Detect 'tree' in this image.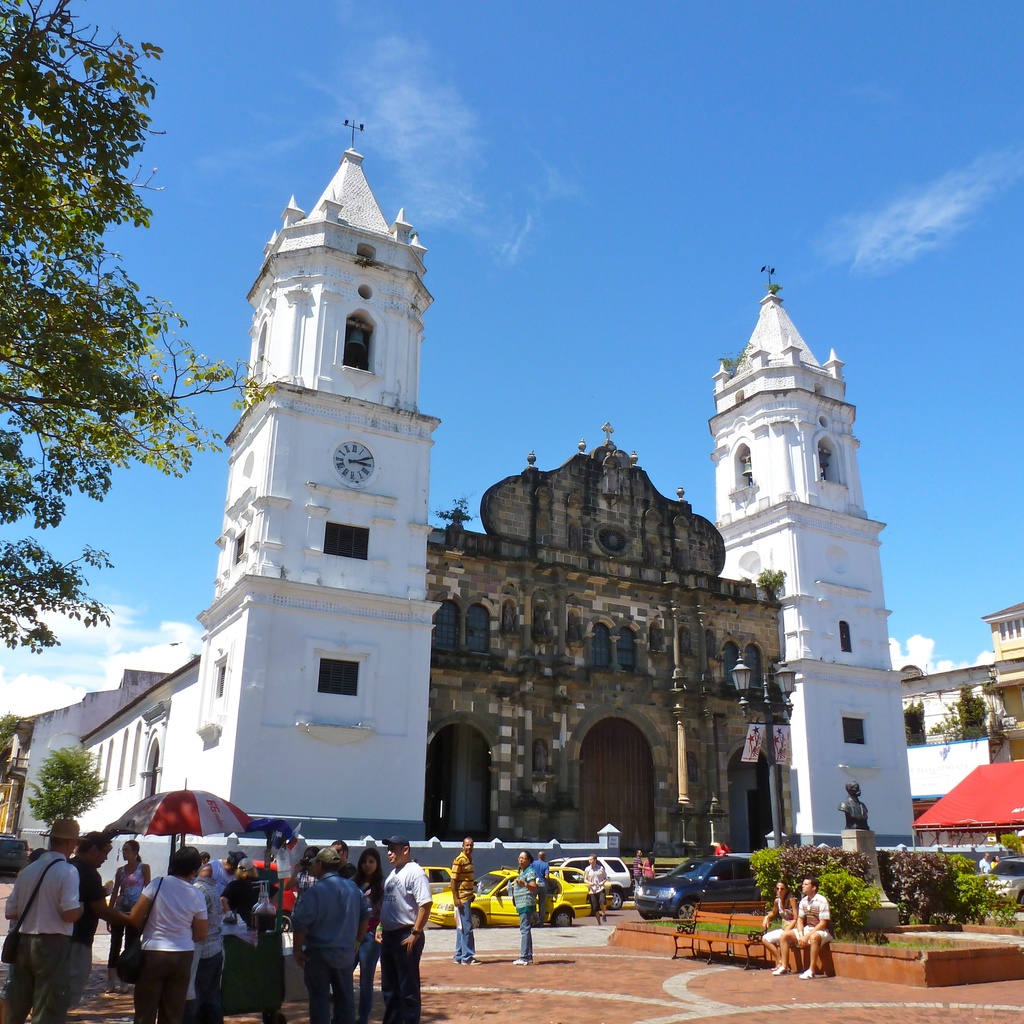
Detection: x1=18, y1=737, x2=108, y2=858.
